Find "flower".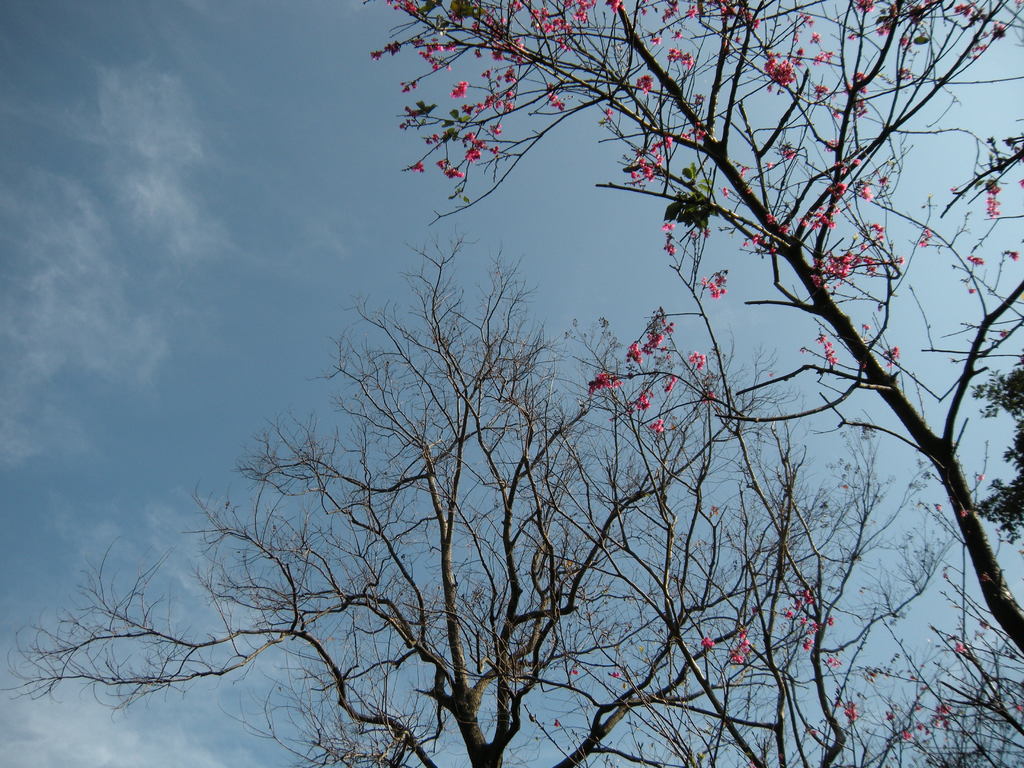
{"x1": 586, "y1": 372, "x2": 621, "y2": 394}.
